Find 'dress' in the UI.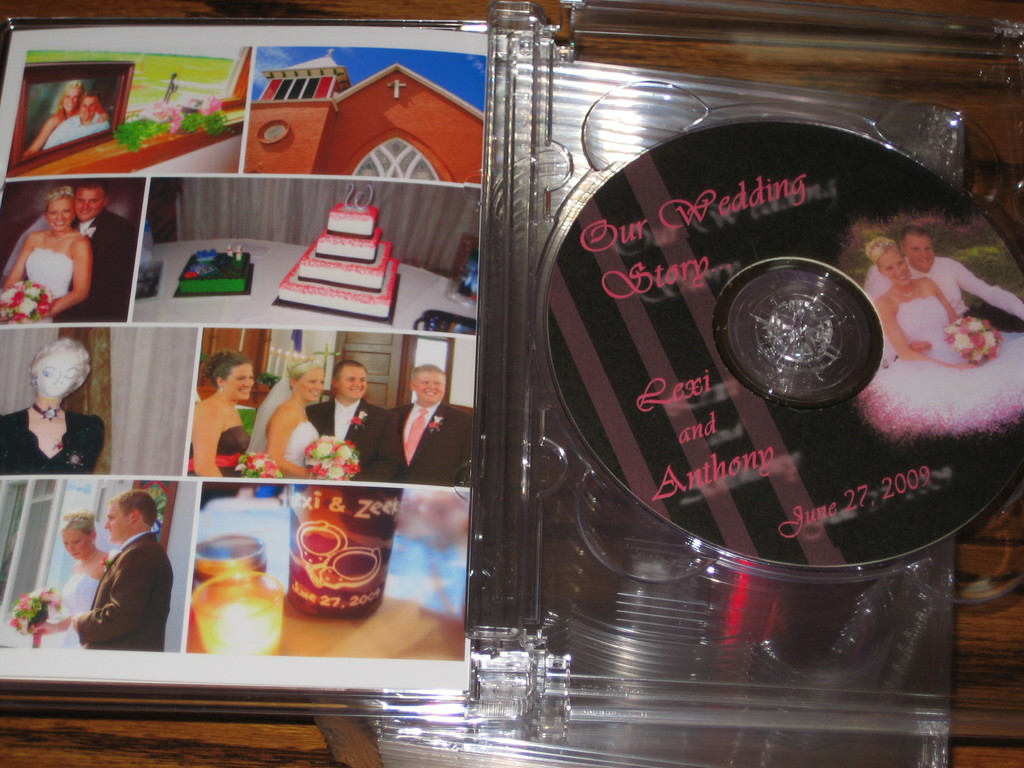
UI element at box=[60, 574, 102, 651].
